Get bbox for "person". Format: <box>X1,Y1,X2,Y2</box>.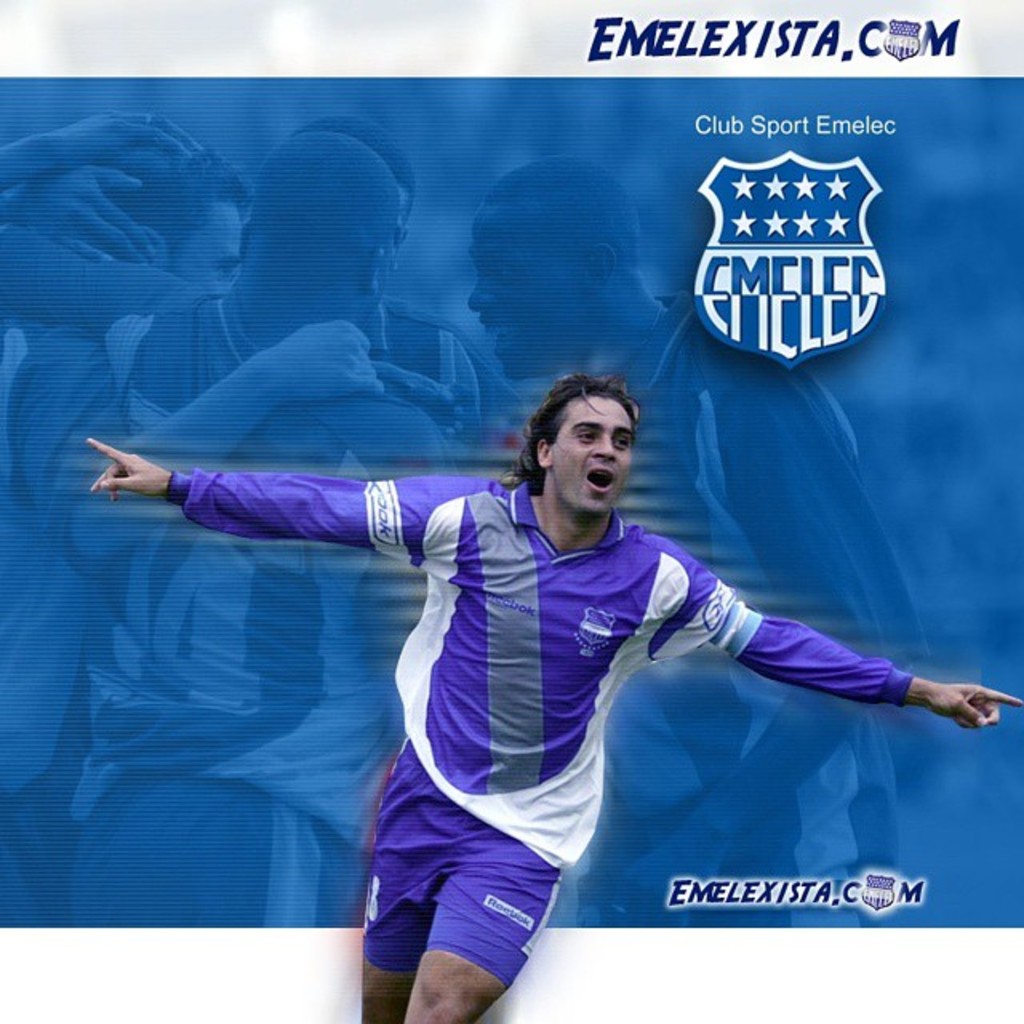
<box>82,371,1022,1022</box>.
